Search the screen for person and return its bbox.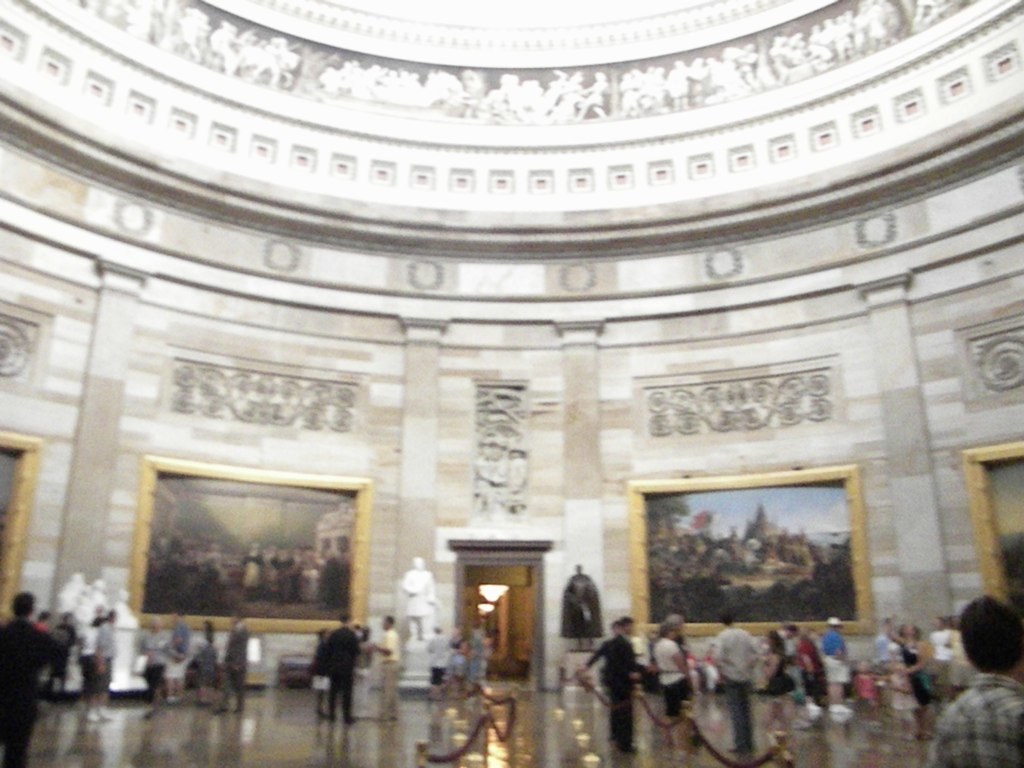
Found: box=[78, 581, 107, 614].
